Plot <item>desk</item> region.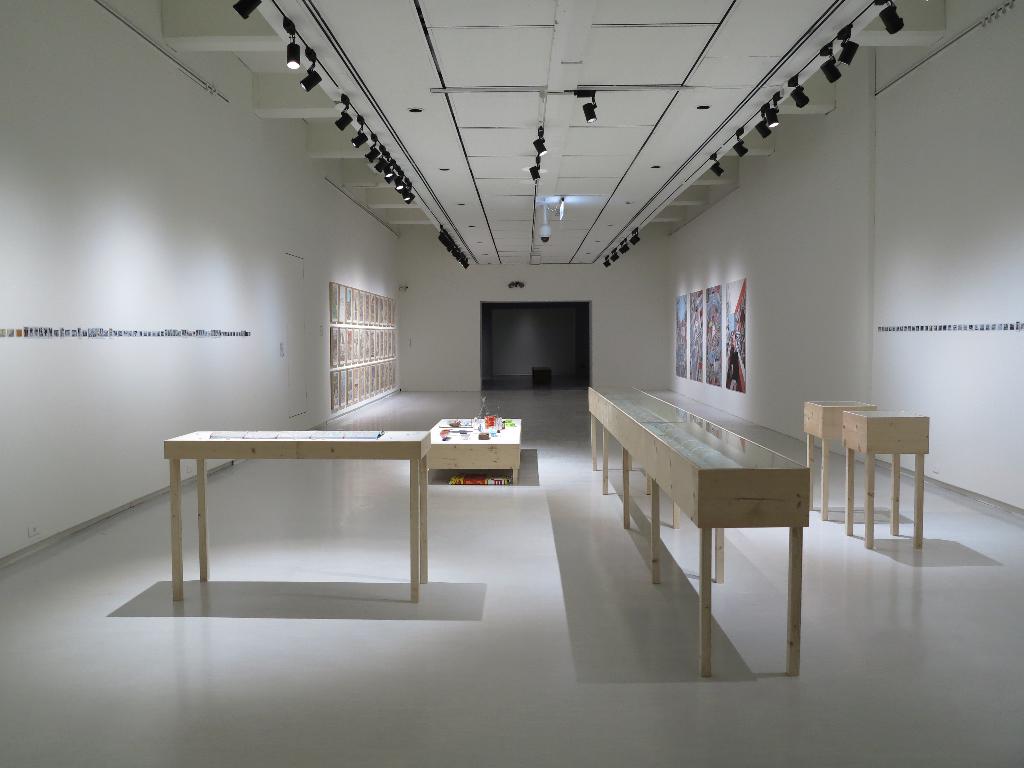
Plotted at locate(605, 378, 835, 676).
